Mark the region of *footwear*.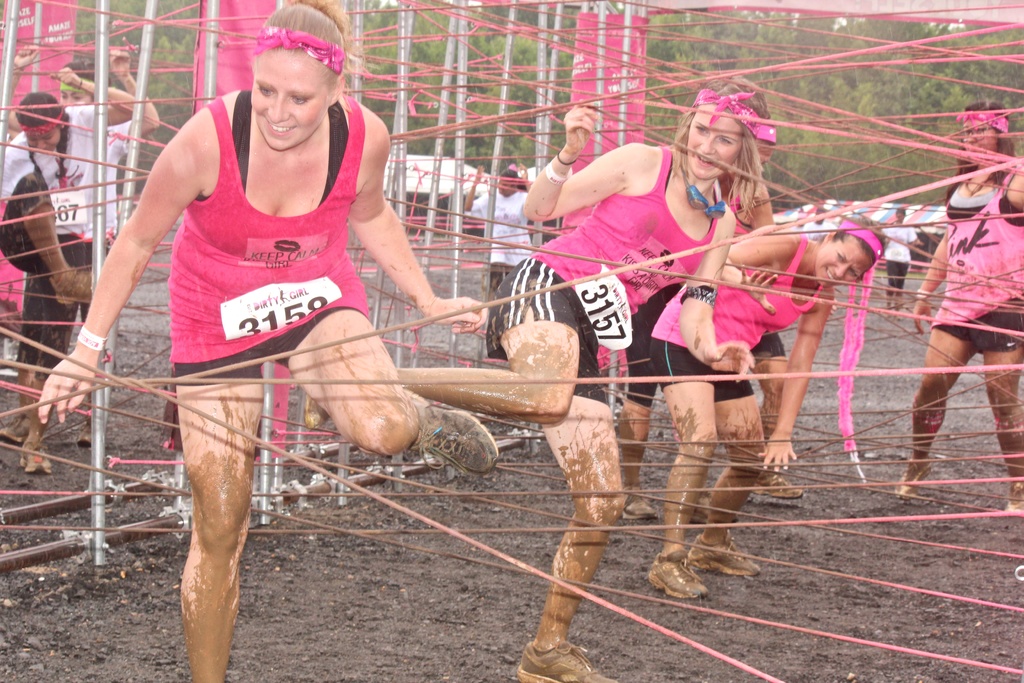
Region: x1=517, y1=638, x2=607, y2=682.
